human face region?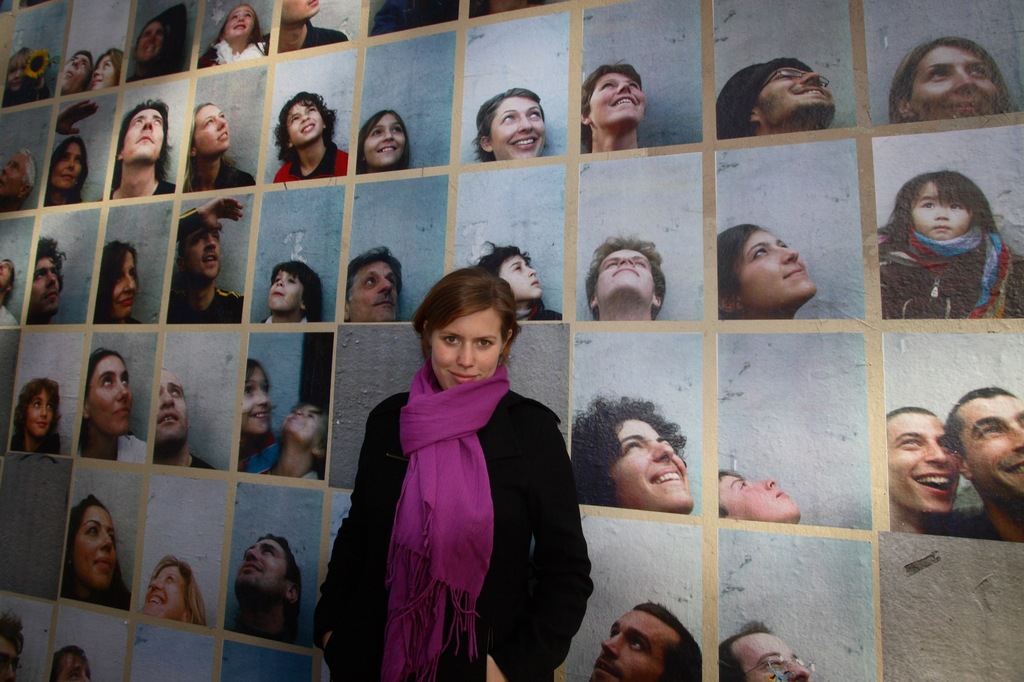
<region>906, 45, 1004, 118</region>
